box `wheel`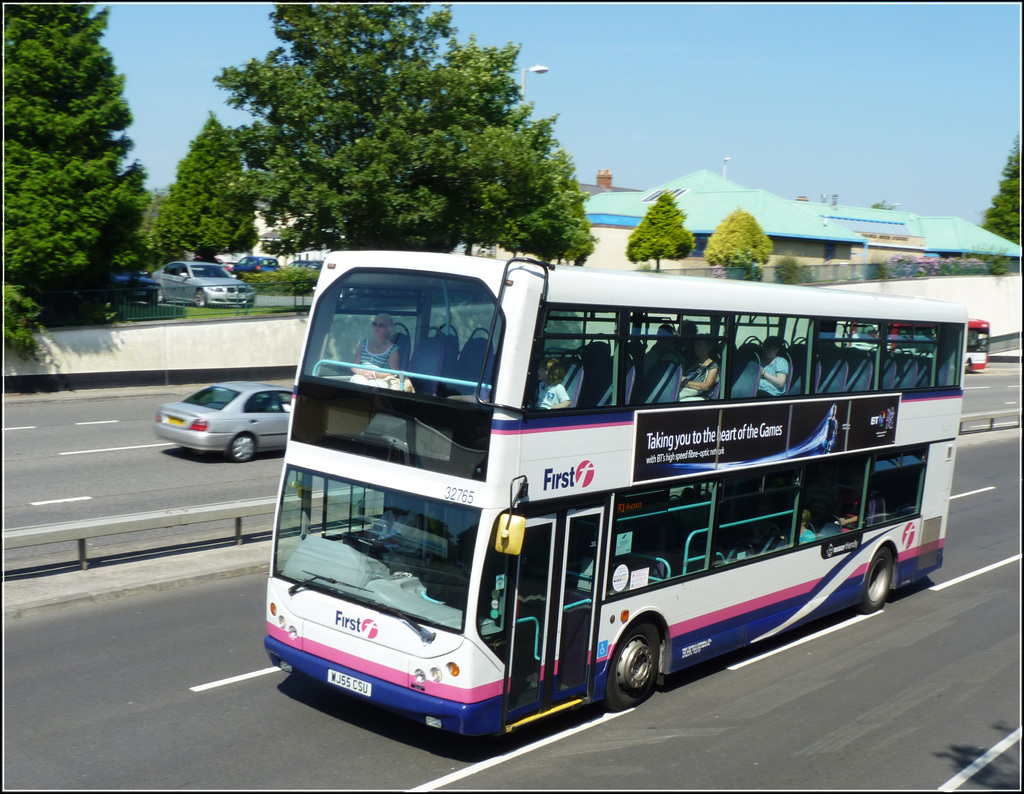
Rect(192, 290, 209, 308)
